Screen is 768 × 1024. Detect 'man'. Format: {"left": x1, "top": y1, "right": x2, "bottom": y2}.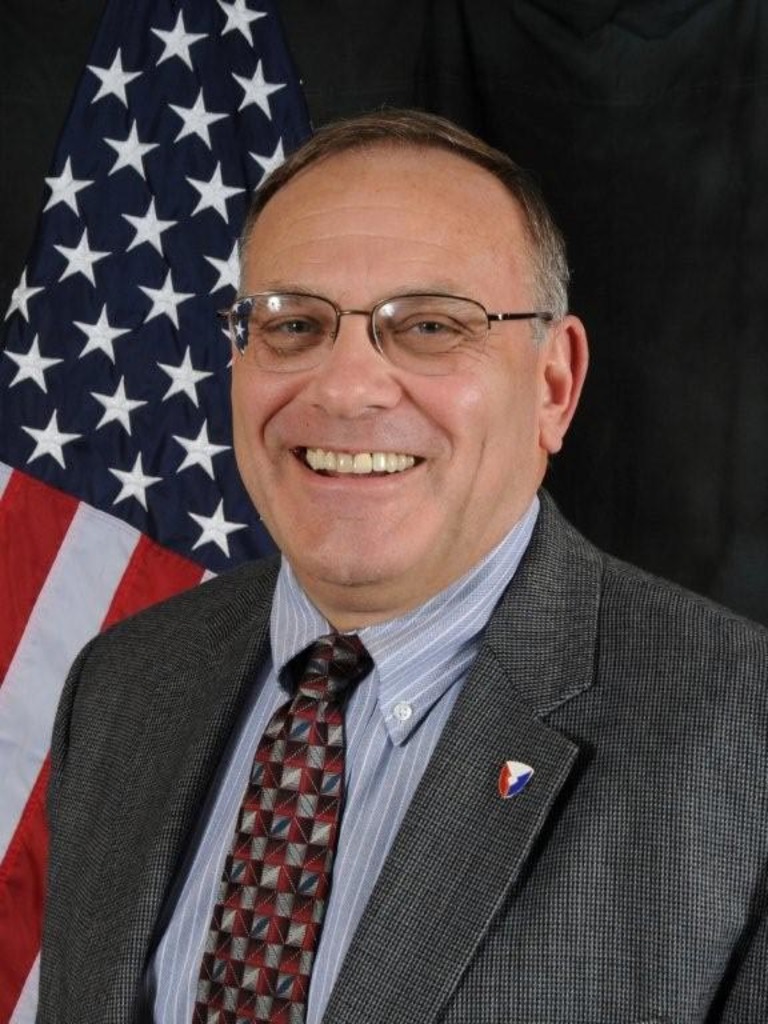
{"left": 55, "top": 109, "right": 767, "bottom": 1023}.
